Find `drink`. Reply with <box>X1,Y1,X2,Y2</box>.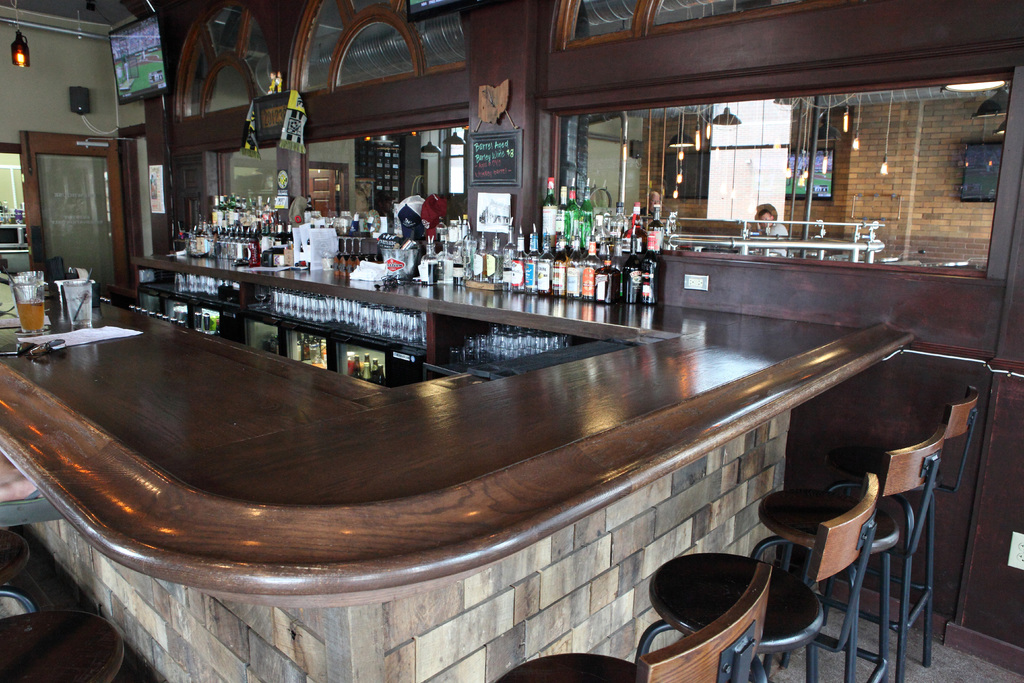
<box>579,237,600,299</box>.
